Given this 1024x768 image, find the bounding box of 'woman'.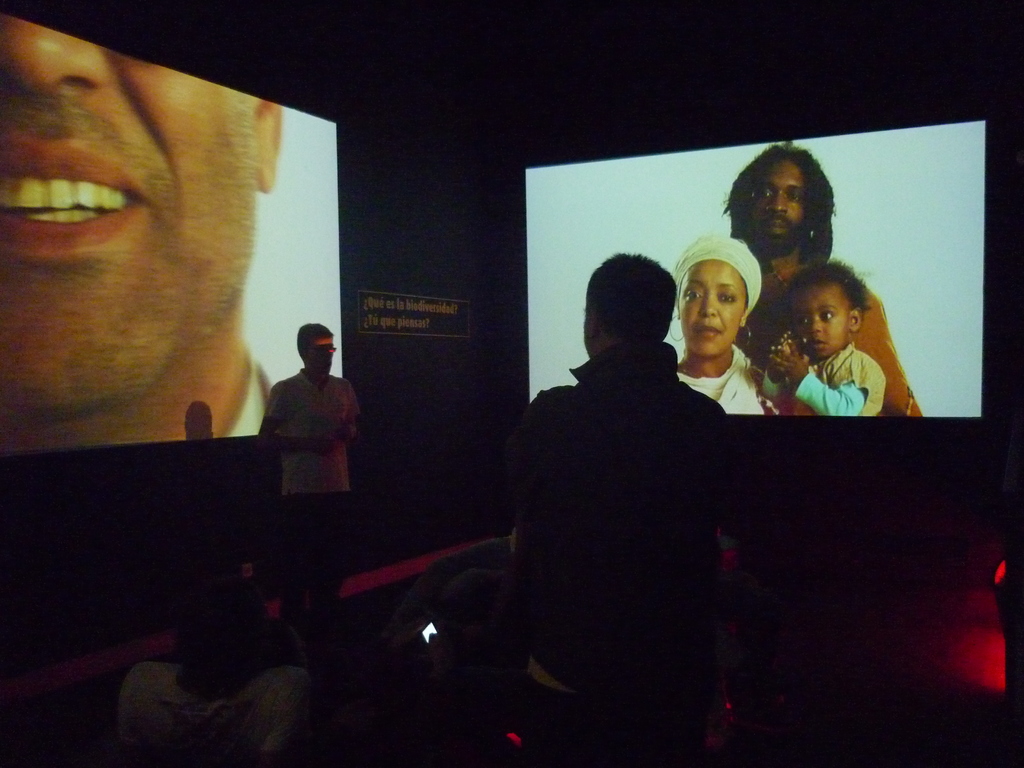
<region>675, 237, 812, 419</region>.
